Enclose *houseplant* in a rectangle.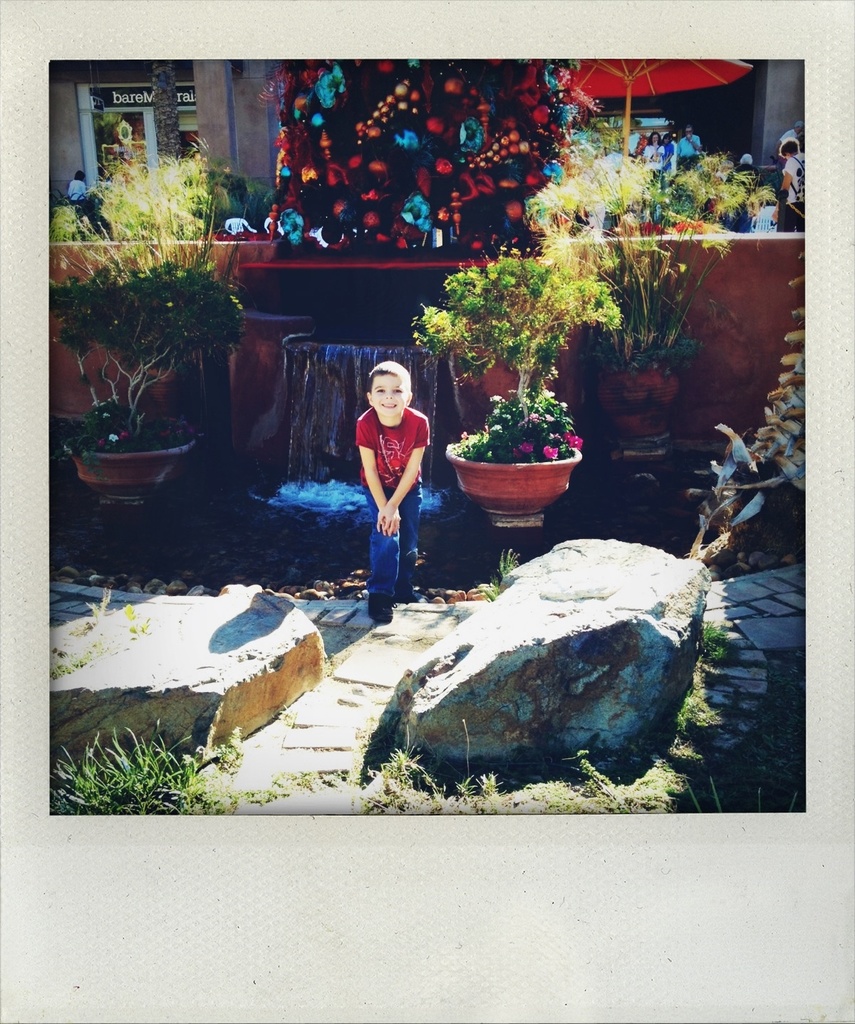
[x1=405, y1=229, x2=624, y2=463].
